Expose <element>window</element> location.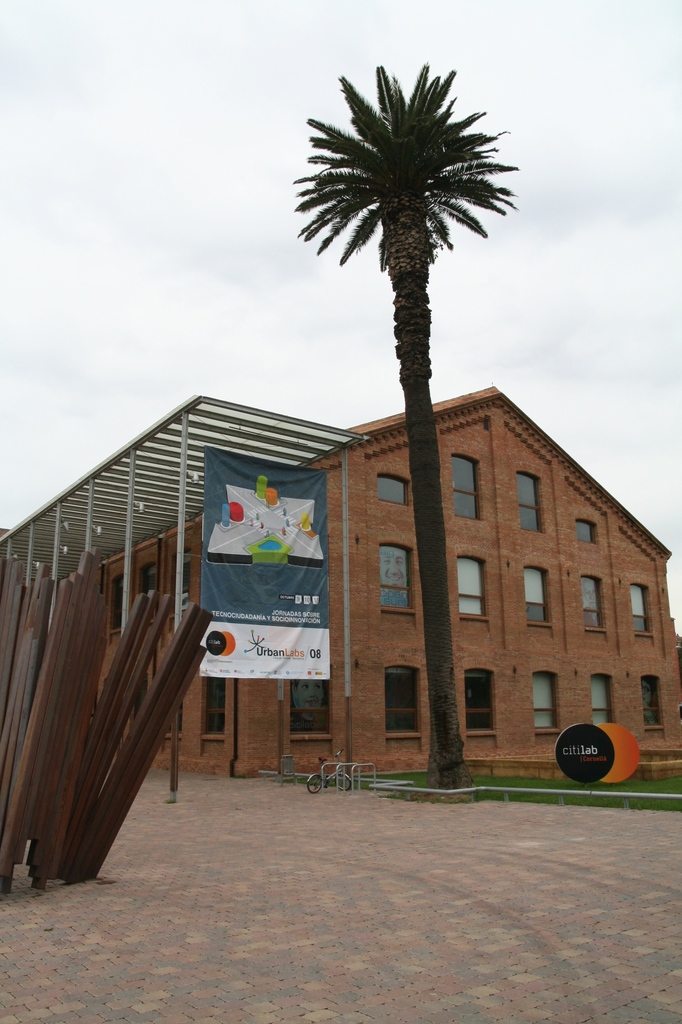
Exposed at x1=517, y1=475, x2=541, y2=532.
